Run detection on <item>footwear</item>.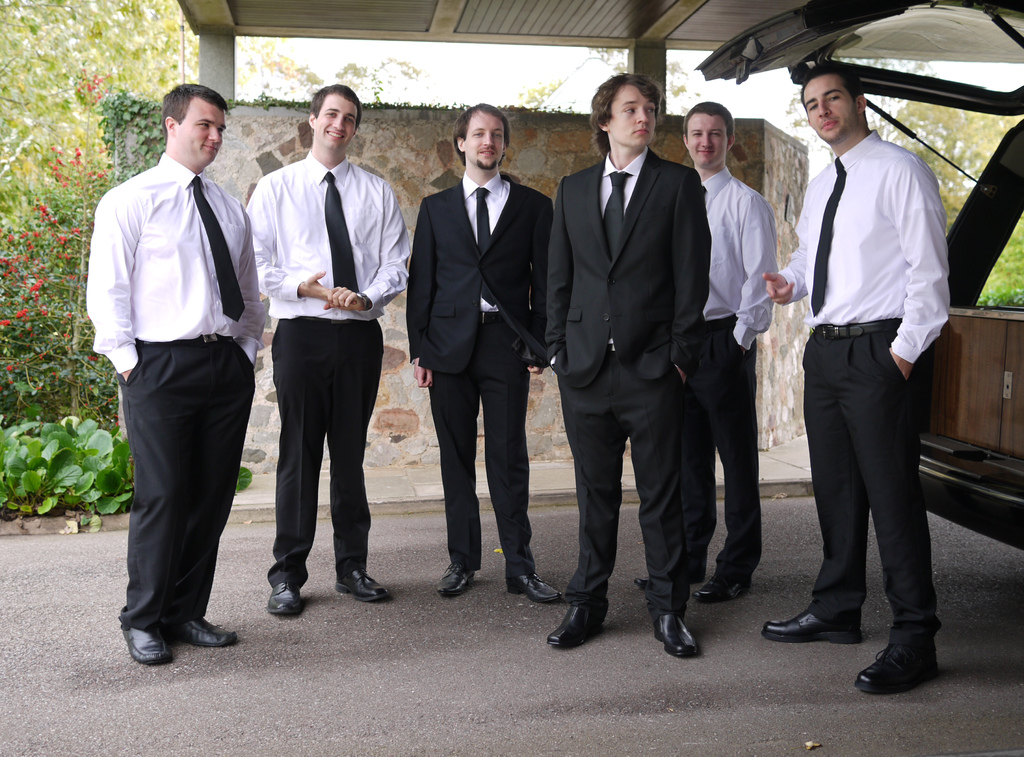
Result: [124,623,176,666].
